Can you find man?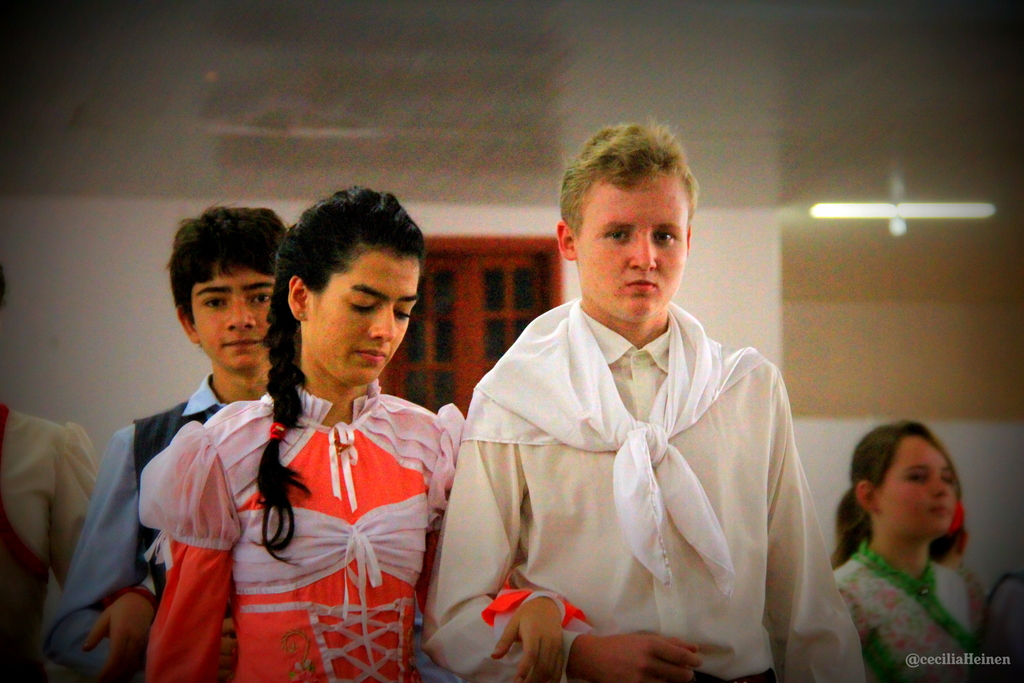
Yes, bounding box: [424,135,843,682].
